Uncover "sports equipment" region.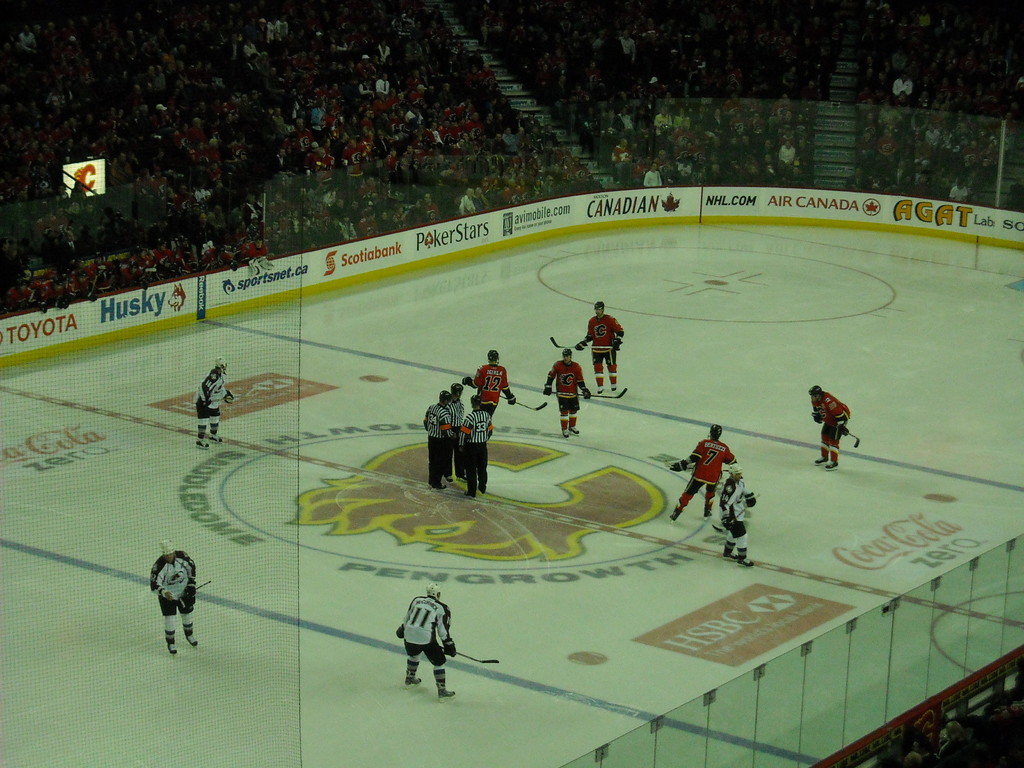
Uncovered: box(487, 348, 499, 365).
